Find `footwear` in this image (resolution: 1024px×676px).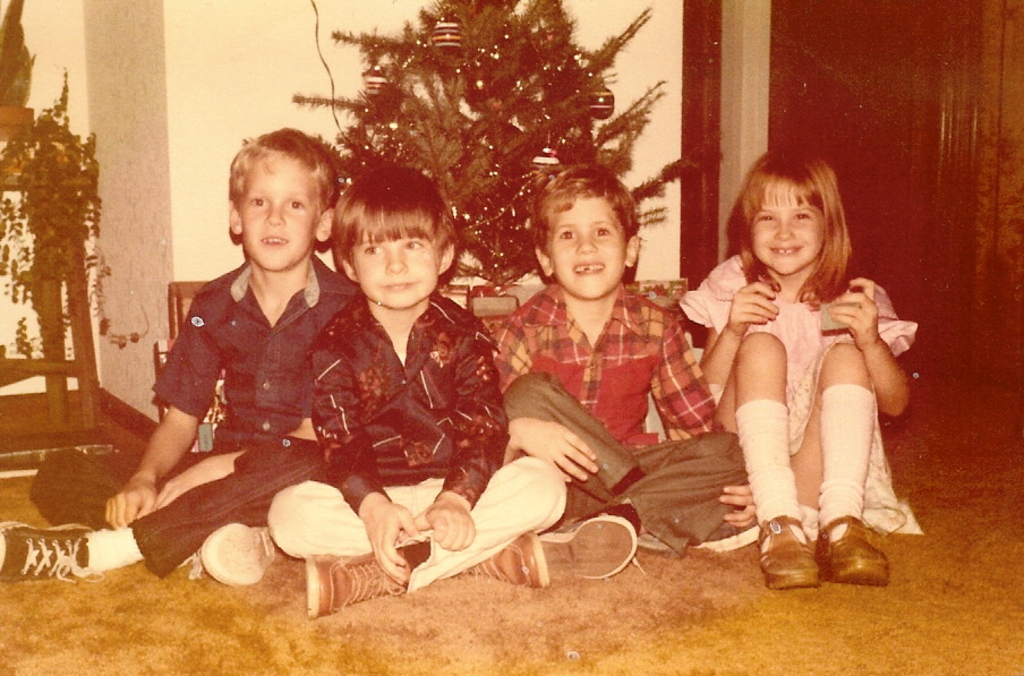
select_region(453, 531, 548, 588).
